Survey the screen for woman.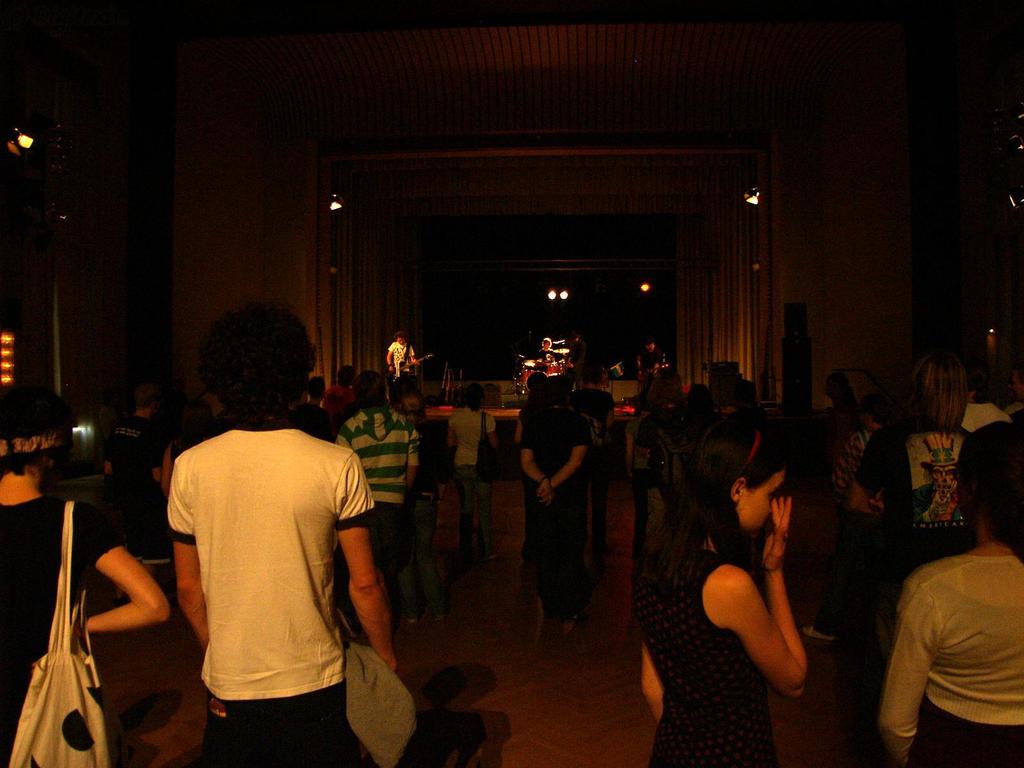
Survey found: left=697, top=419, right=844, bottom=737.
